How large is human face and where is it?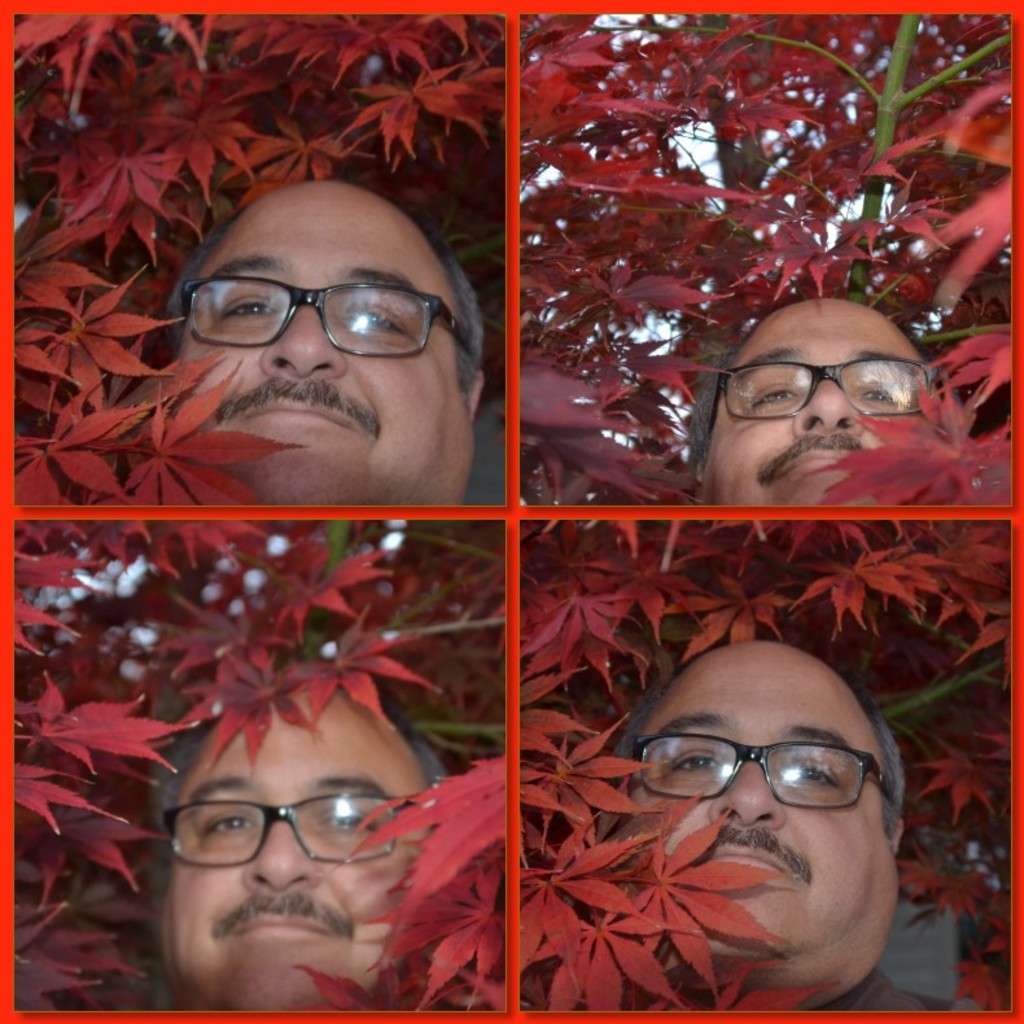
Bounding box: (left=623, top=642, right=892, bottom=958).
